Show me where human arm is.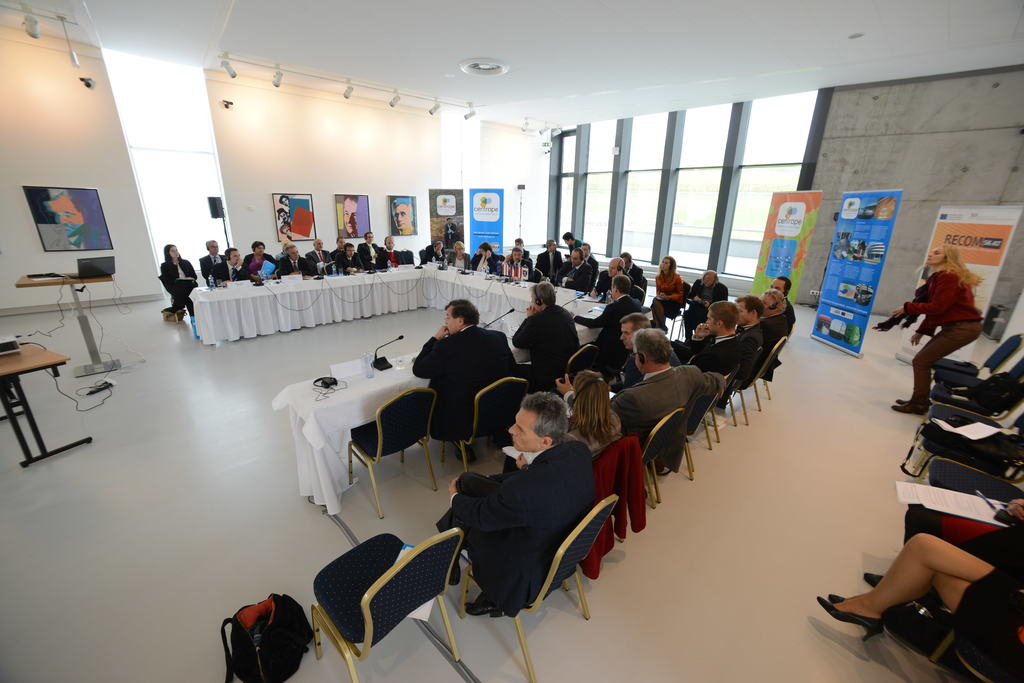
human arm is at (x1=240, y1=252, x2=262, y2=278).
